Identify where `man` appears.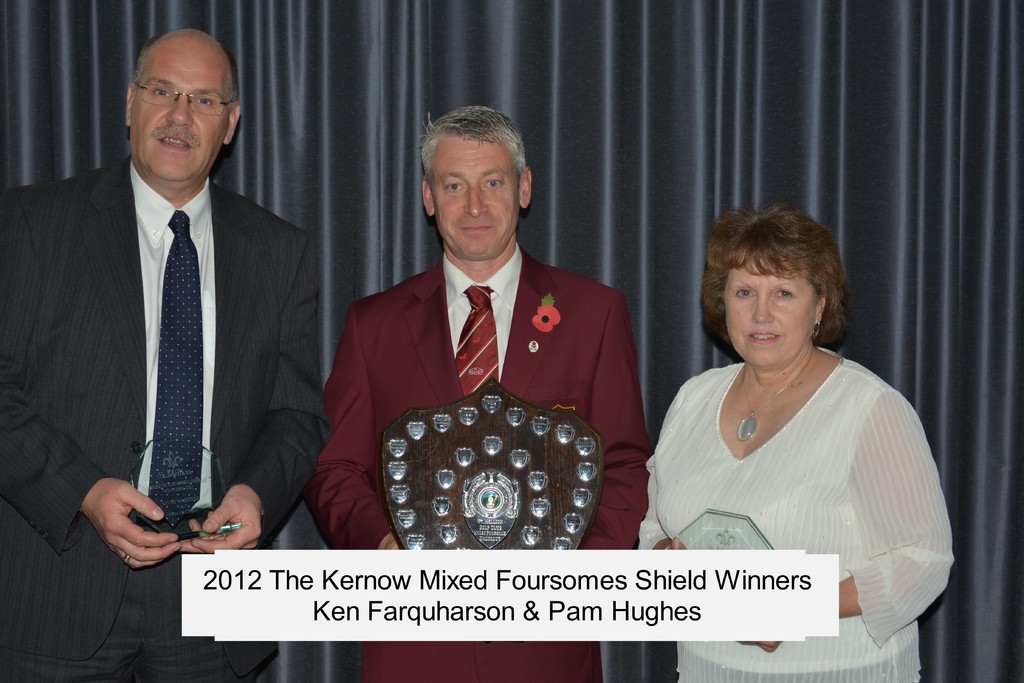
Appears at (18,33,327,580).
